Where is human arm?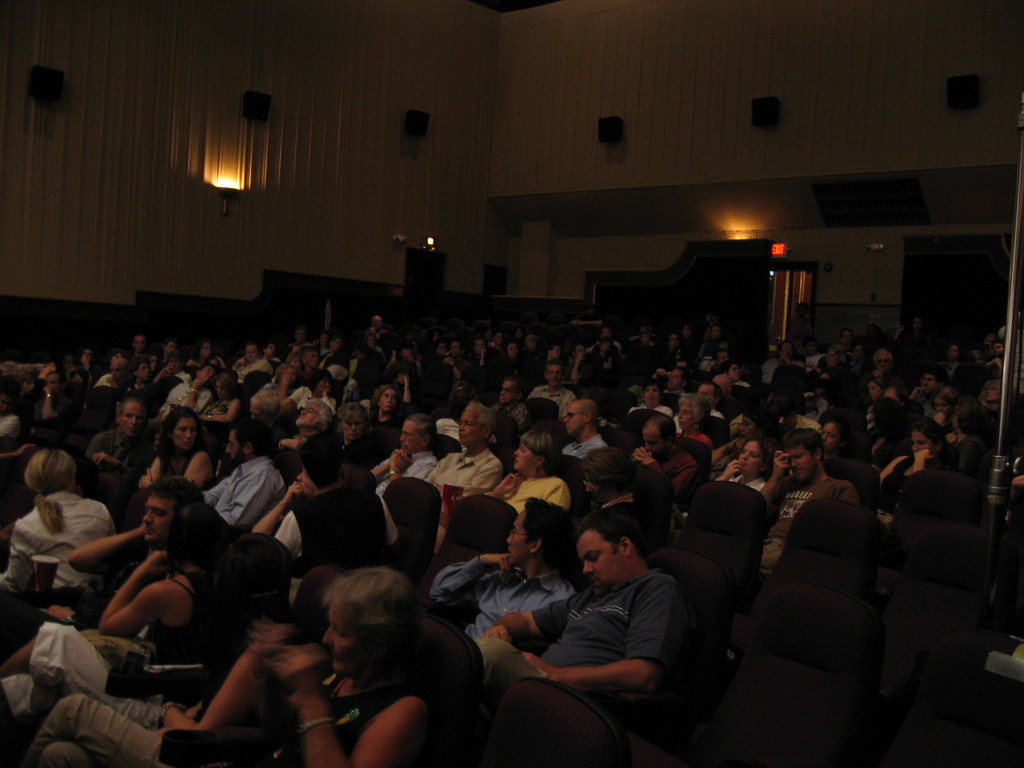
564/391/579/403.
